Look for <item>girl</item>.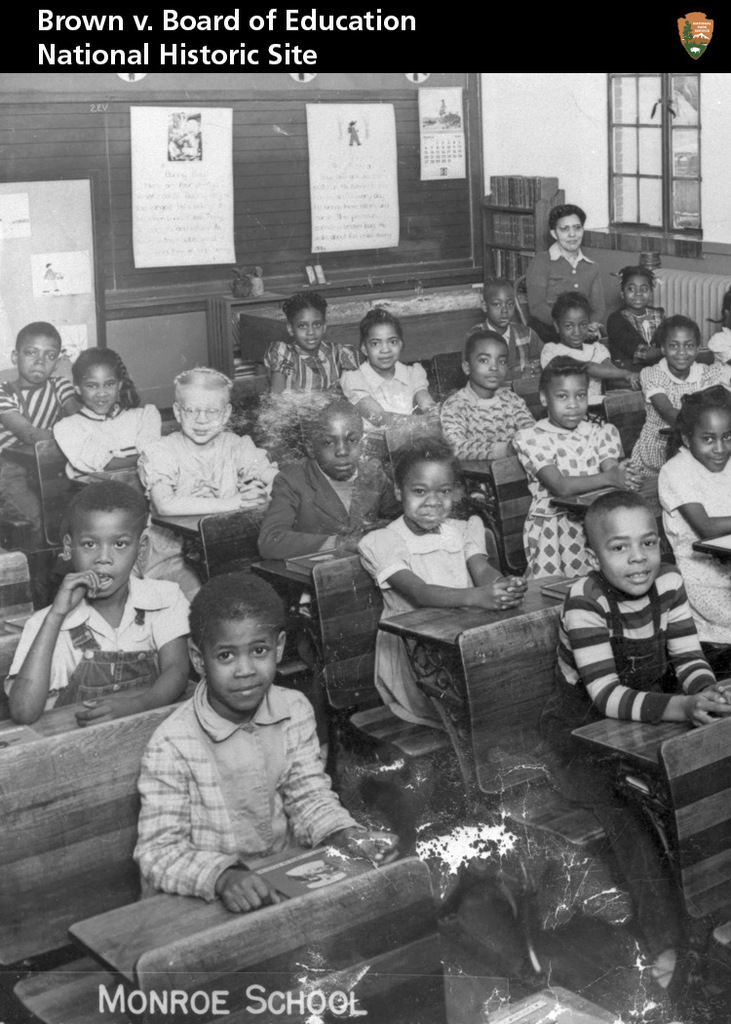
Found: x1=511 y1=355 x2=646 y2=575.
